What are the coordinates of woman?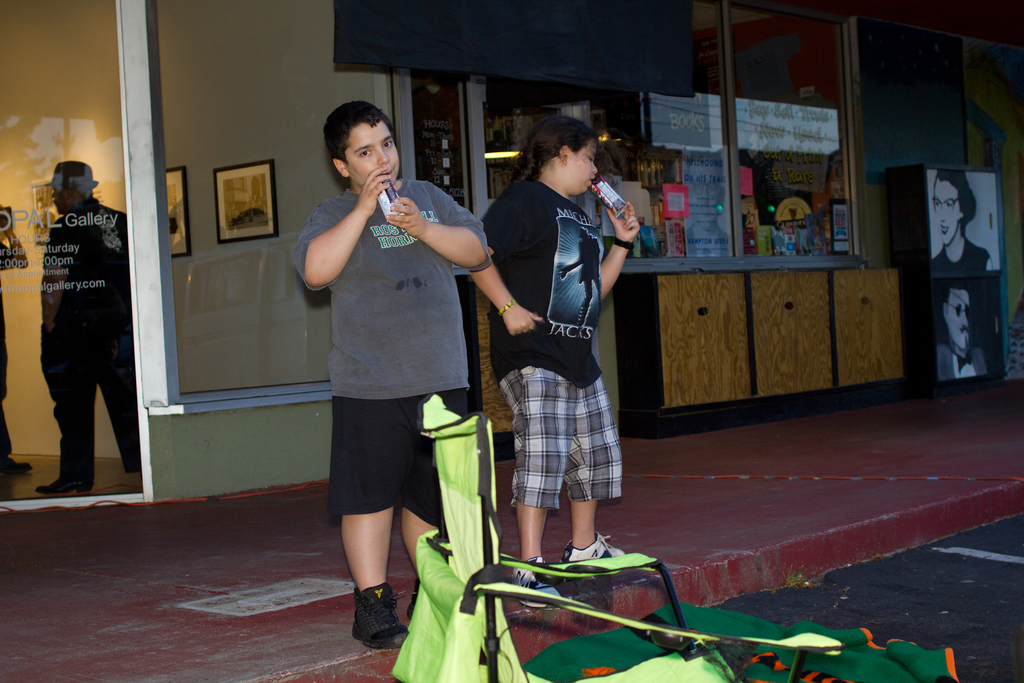
region(478, 110, 641, 614).
